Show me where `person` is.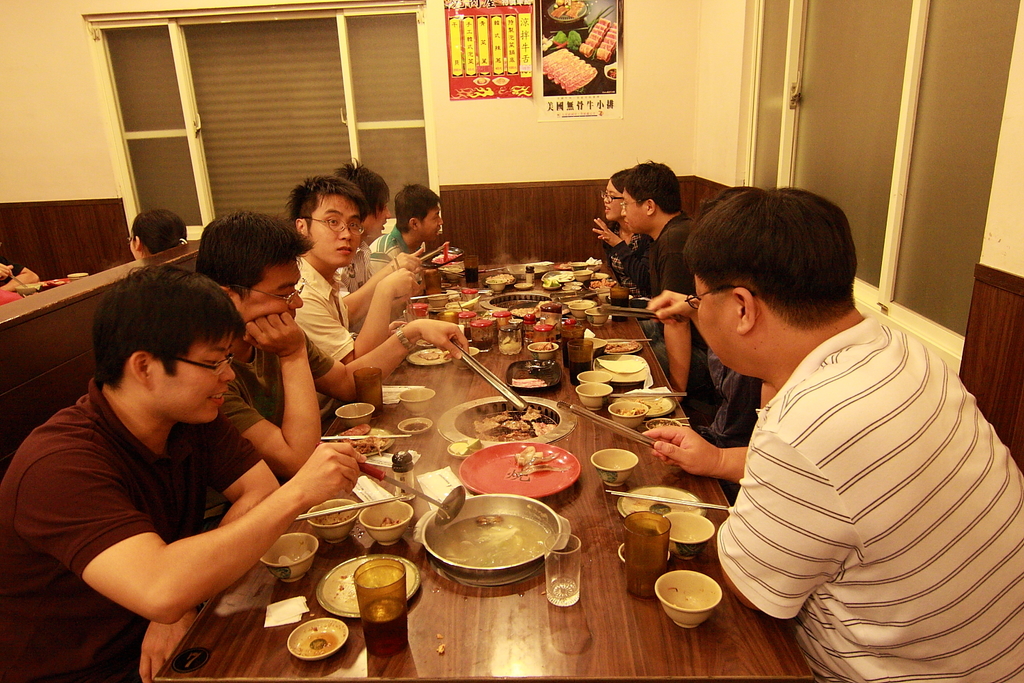
`person` is at 368, 185, 444, 273.
